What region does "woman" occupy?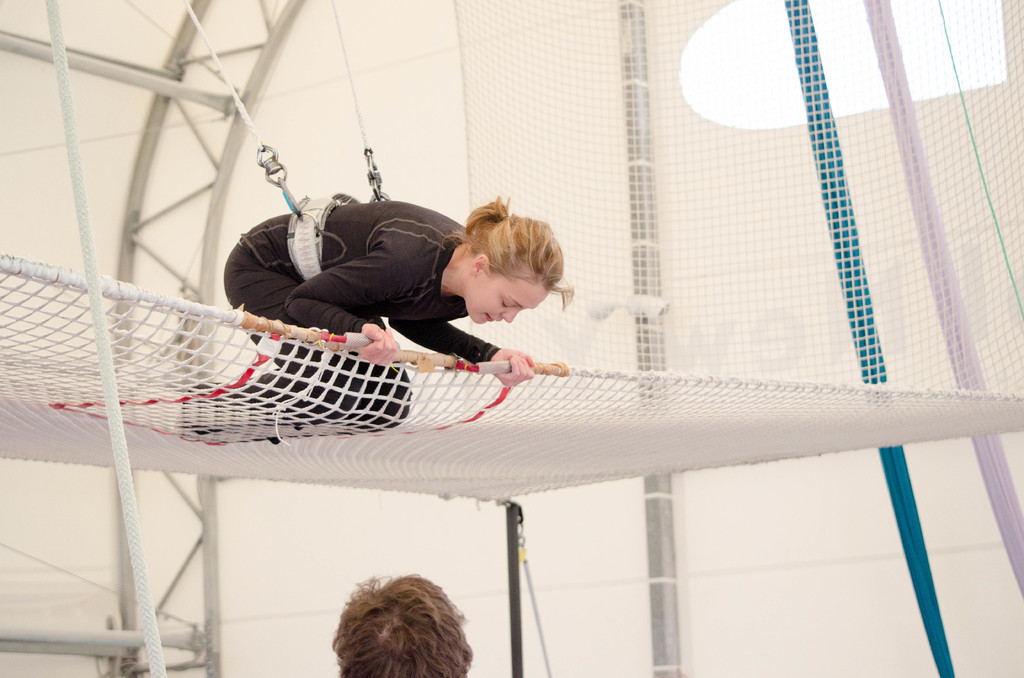
detection(303, 566, 486, 677).
